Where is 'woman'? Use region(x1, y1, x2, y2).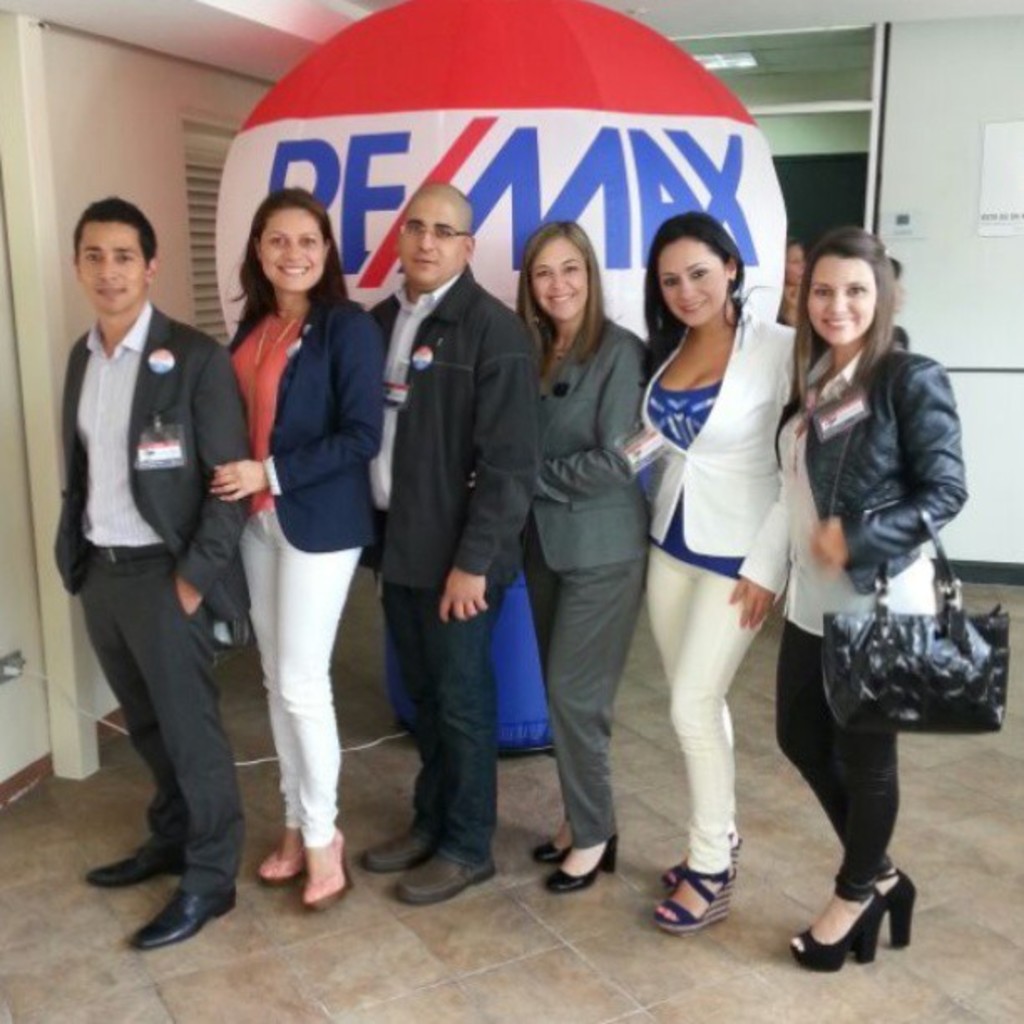
region(519, 221, 656, 890).
